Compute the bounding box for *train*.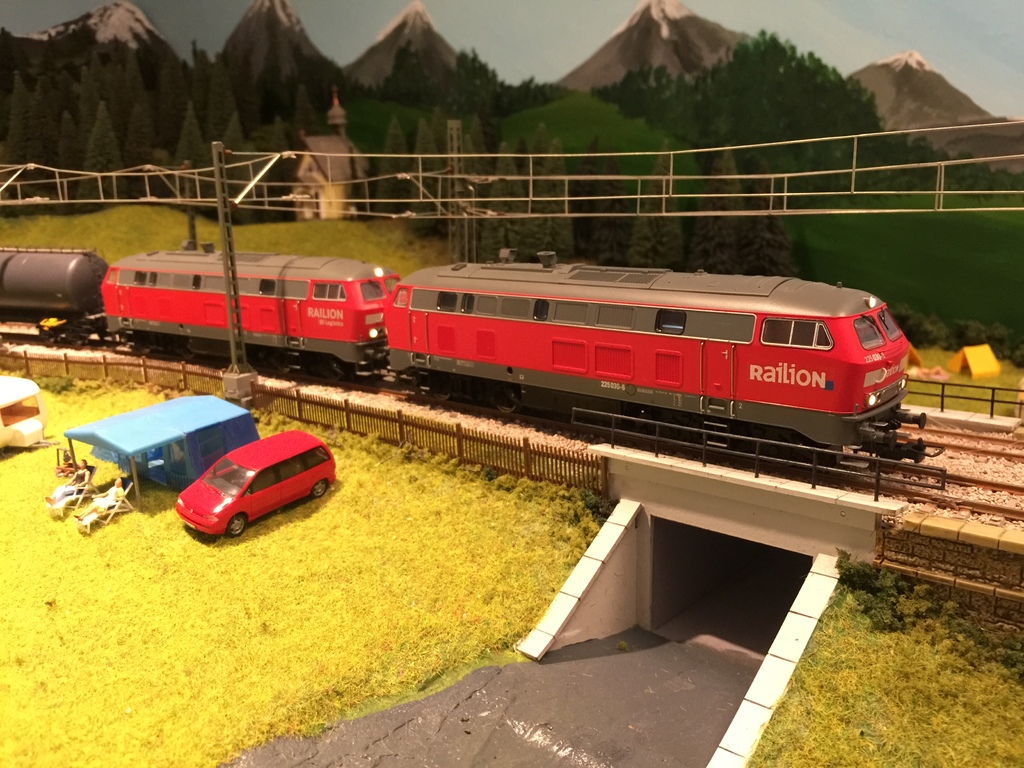
[x1=0, y1=249, x2=928, y2=474].
